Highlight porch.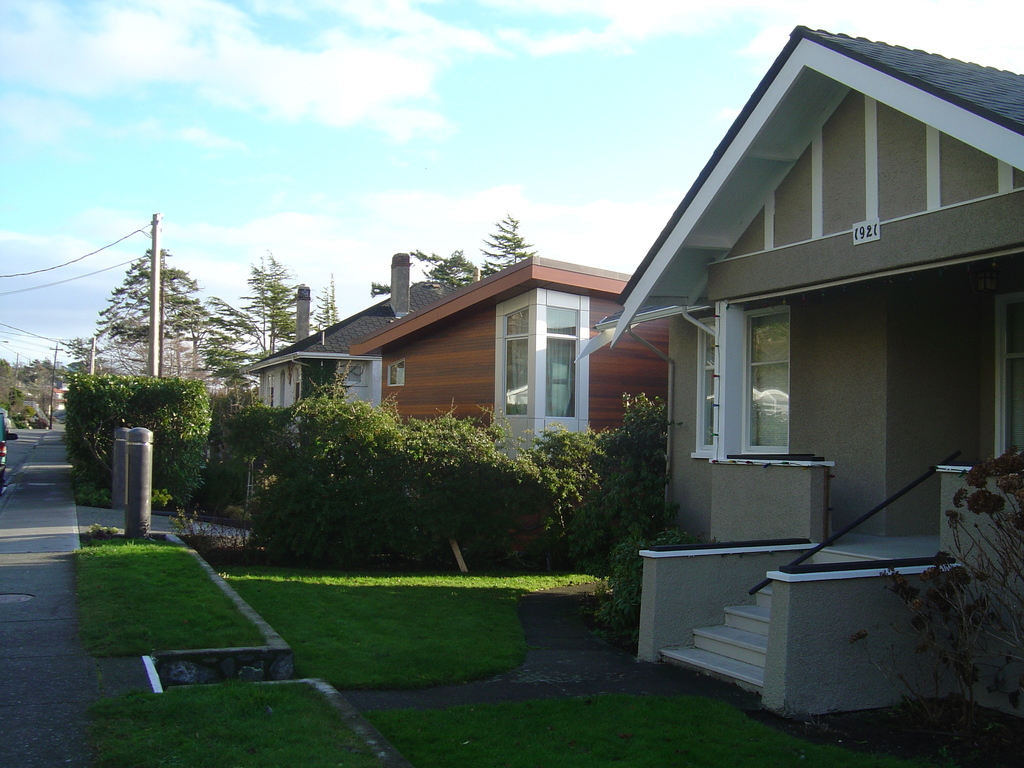
Highlighted region: [644,447,1023,709].
